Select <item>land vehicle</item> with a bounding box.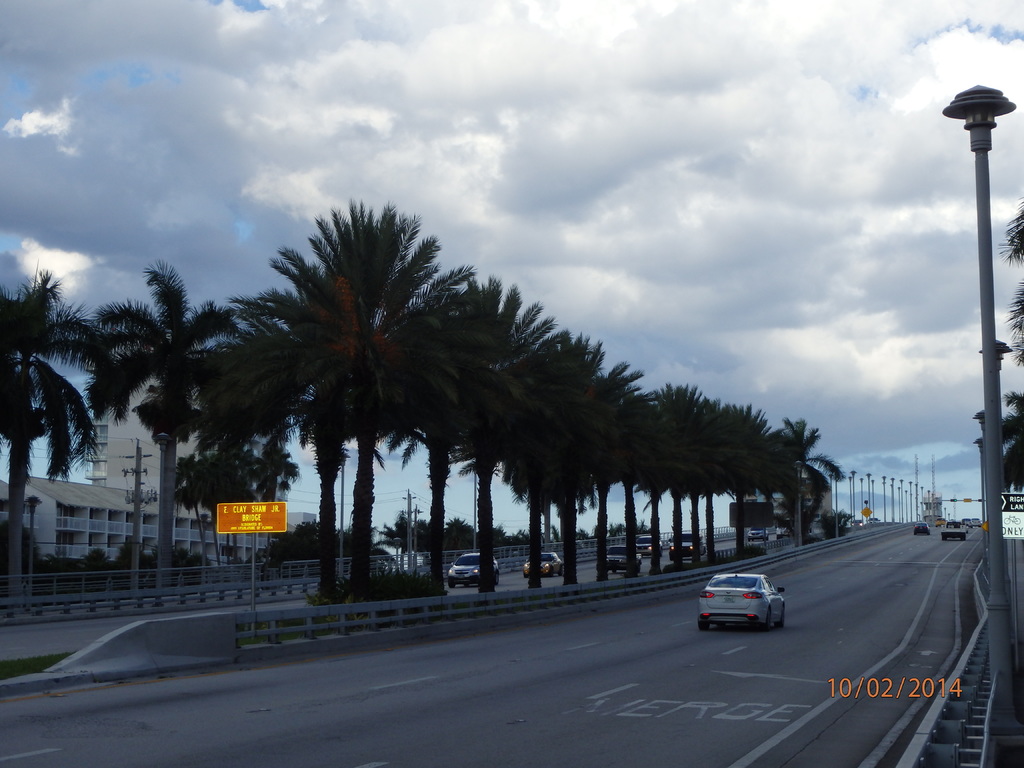
[x1=1007, y1=511, x2=1017, y2=523].
